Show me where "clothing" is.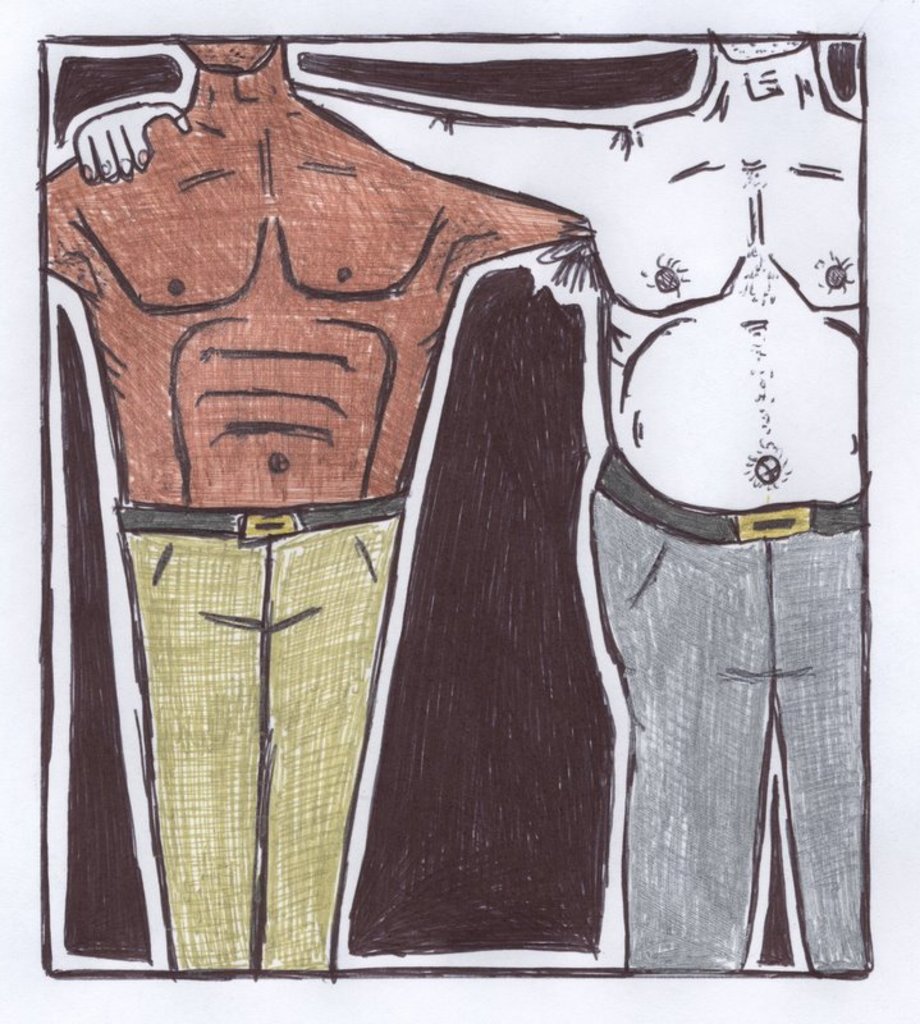
"clothing" is at [110, 504, 407, 980].
